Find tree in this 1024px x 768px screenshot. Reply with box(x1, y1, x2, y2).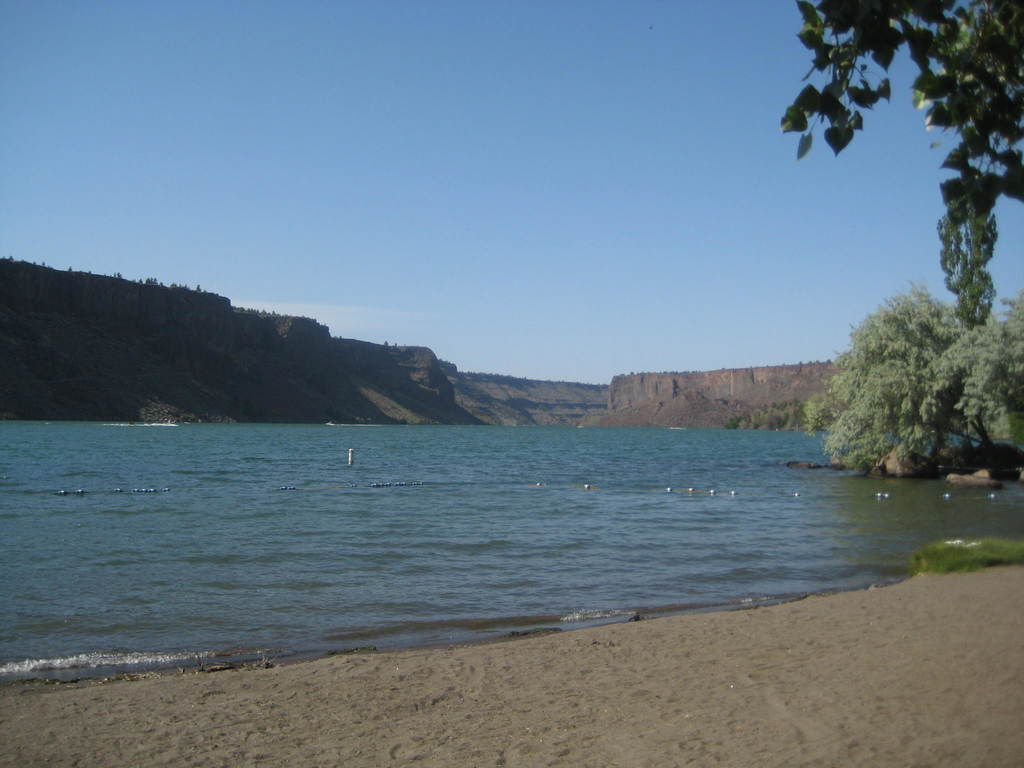
box(195, 284, 204, 294).
